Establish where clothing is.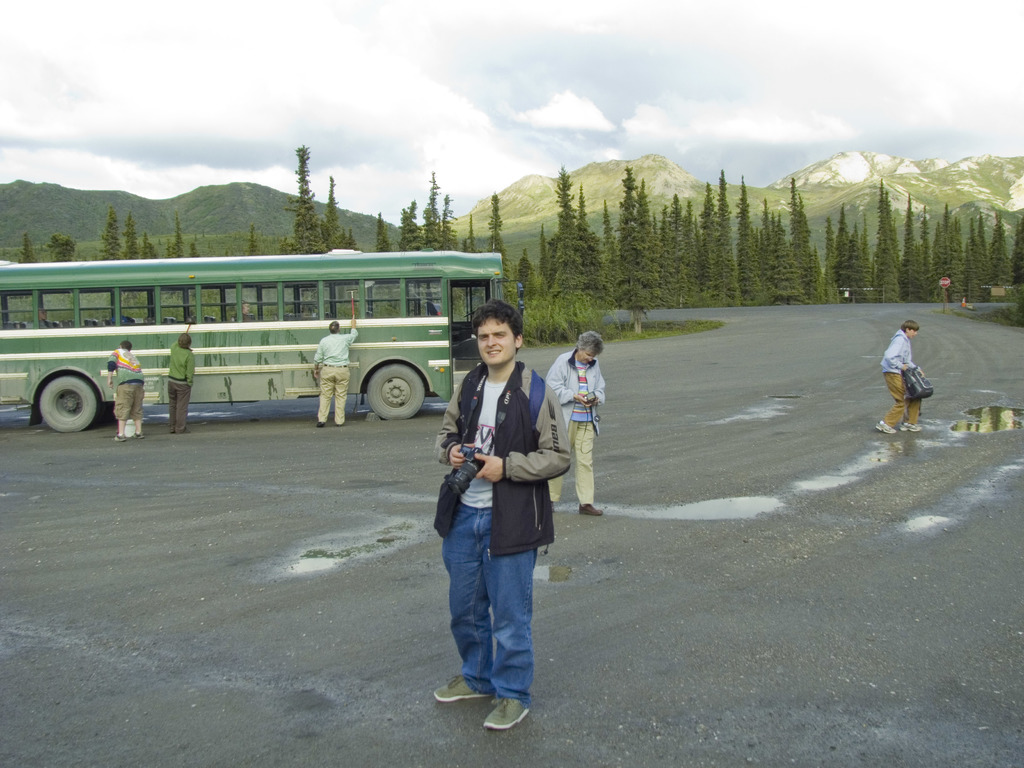
Established at {"x1": 884, "y1": 331, "x2": 918, "y2": 429}.
